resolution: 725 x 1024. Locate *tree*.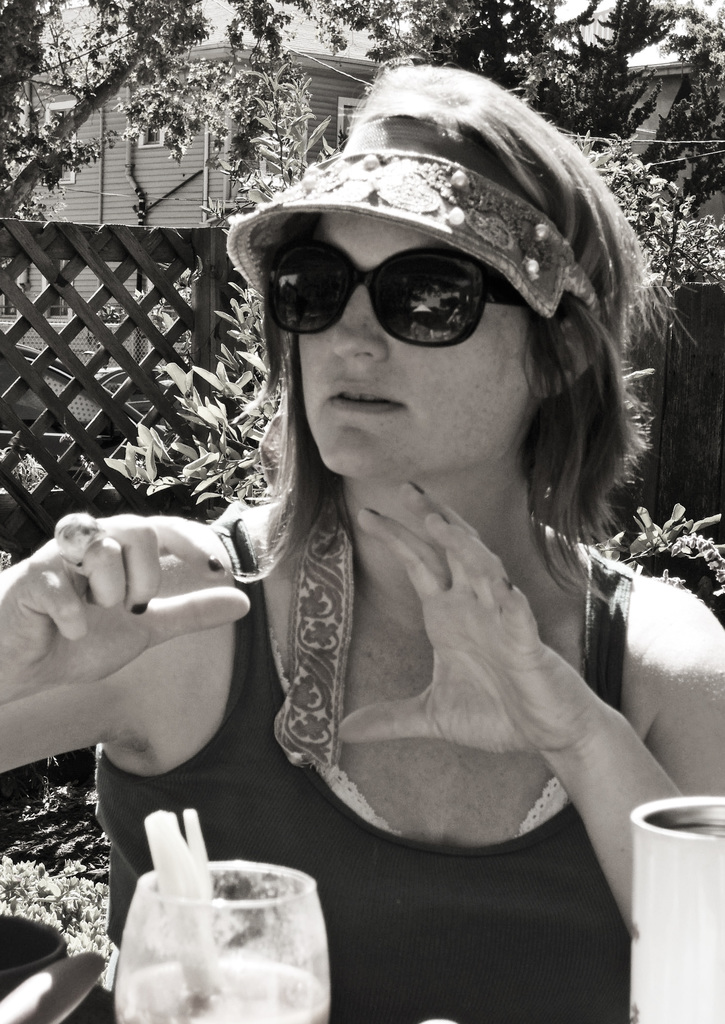
box=[96, 58, 327, 513].
